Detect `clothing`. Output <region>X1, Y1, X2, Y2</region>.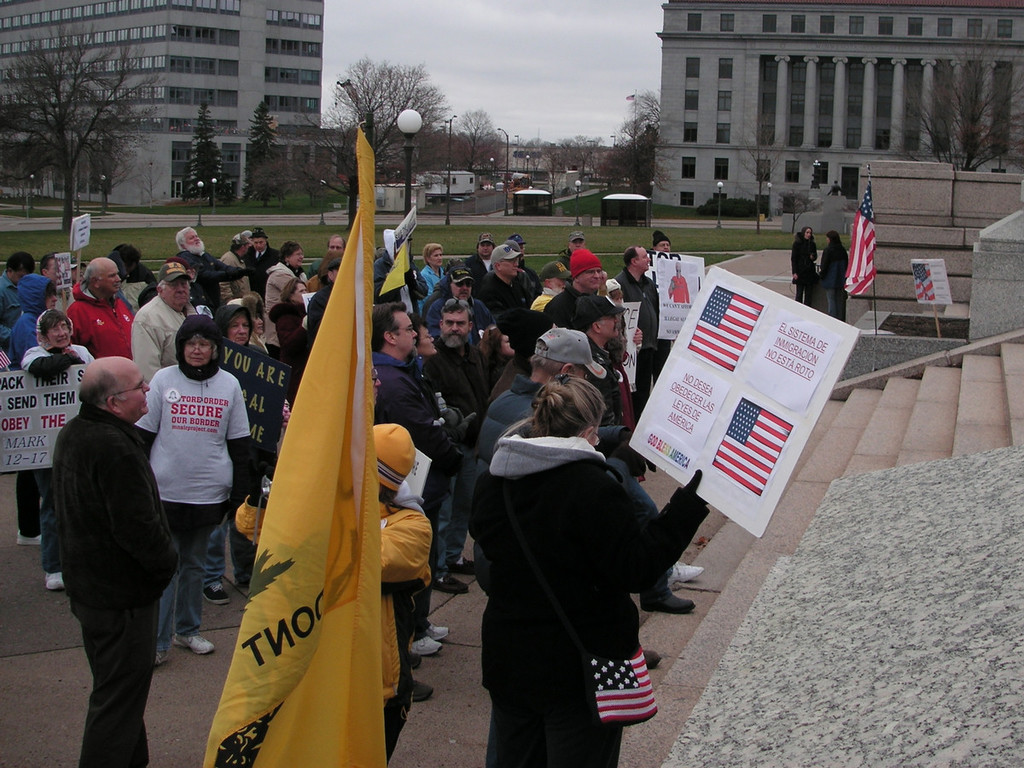
<region>133, 362, 253, 636</region>.
